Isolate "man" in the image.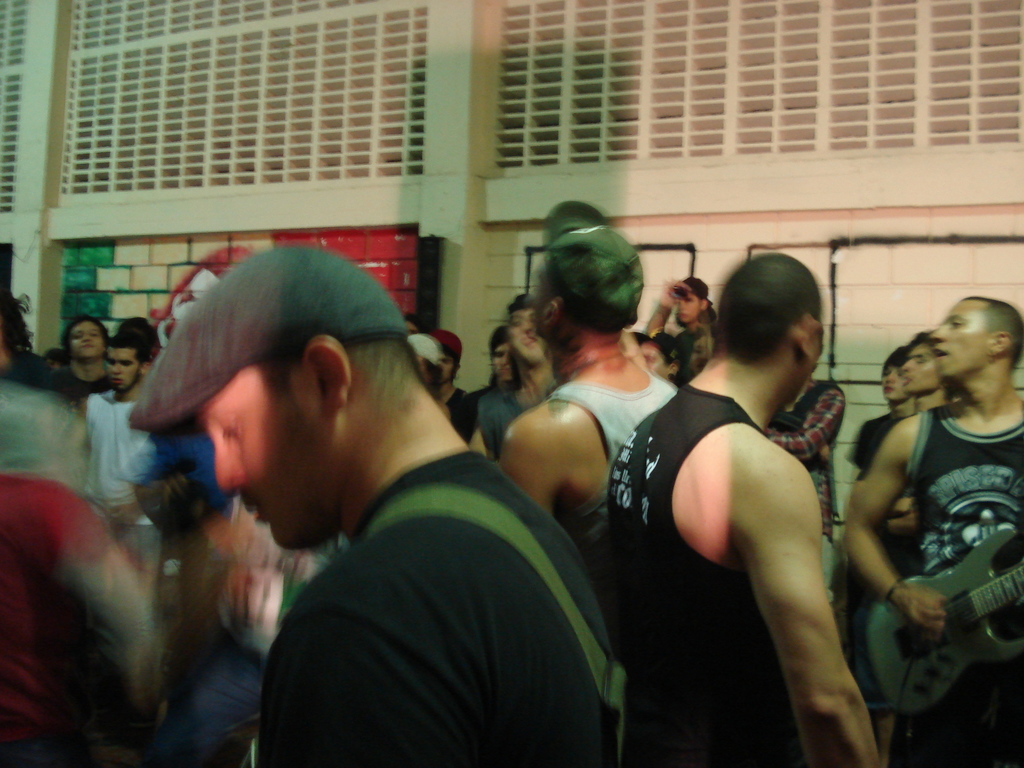
Isolated region: bbox=[842, 295, 1023, 767].
